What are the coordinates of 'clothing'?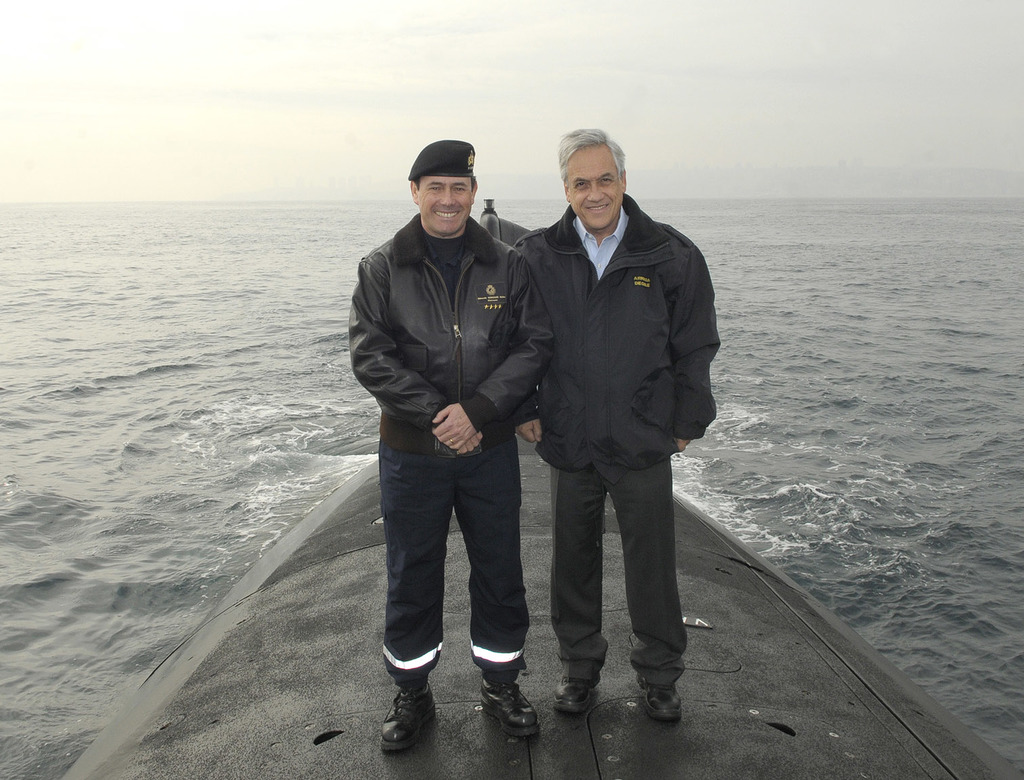
crop(345, 214, 561, 693).
